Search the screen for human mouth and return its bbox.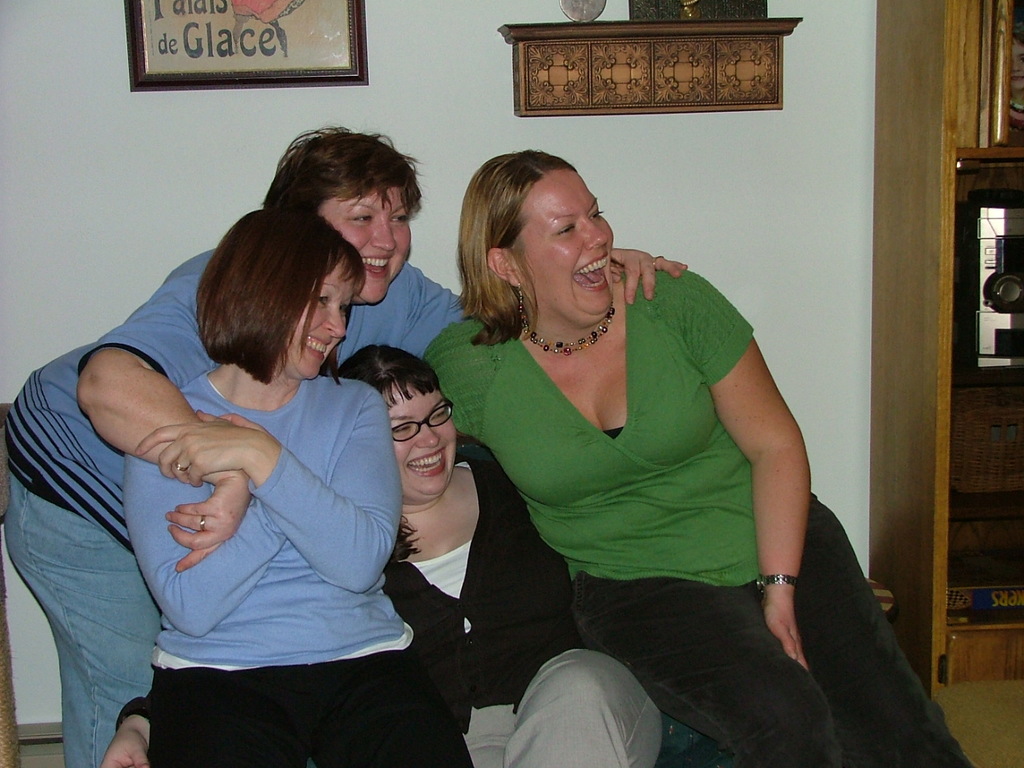
Found: bbox=(358, 251, 395, 277).
